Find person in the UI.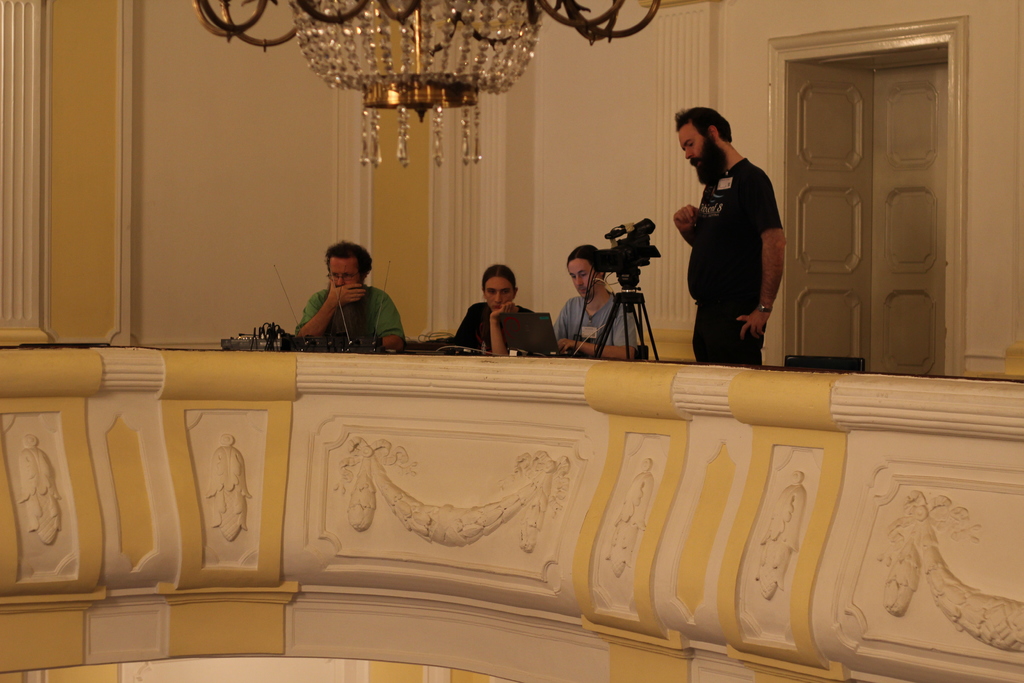
UI element at bbox=[449, 264, 554, 360].
